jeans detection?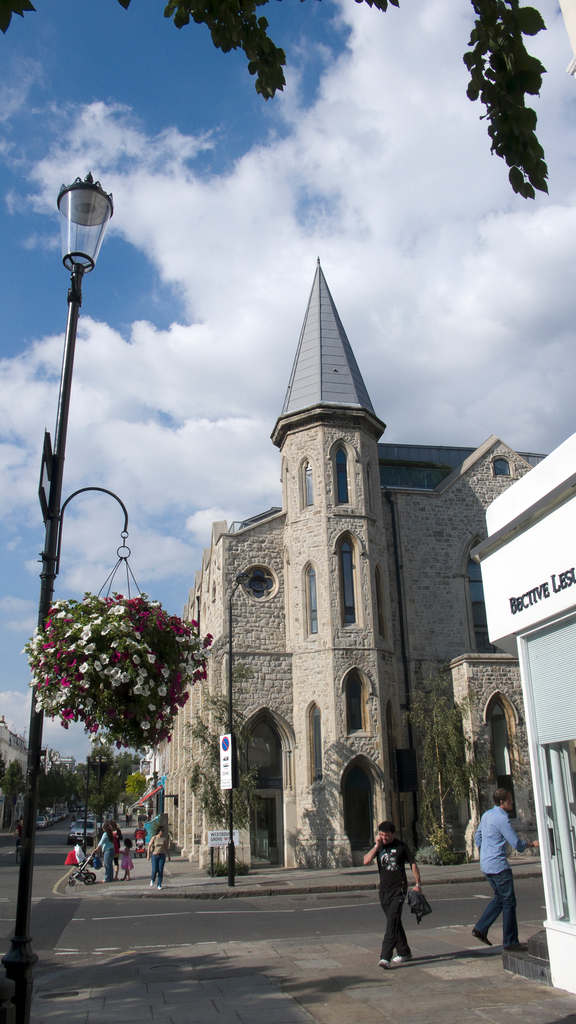
{"left": 475, "top": 864, "right": 529, "bottom": 957}
